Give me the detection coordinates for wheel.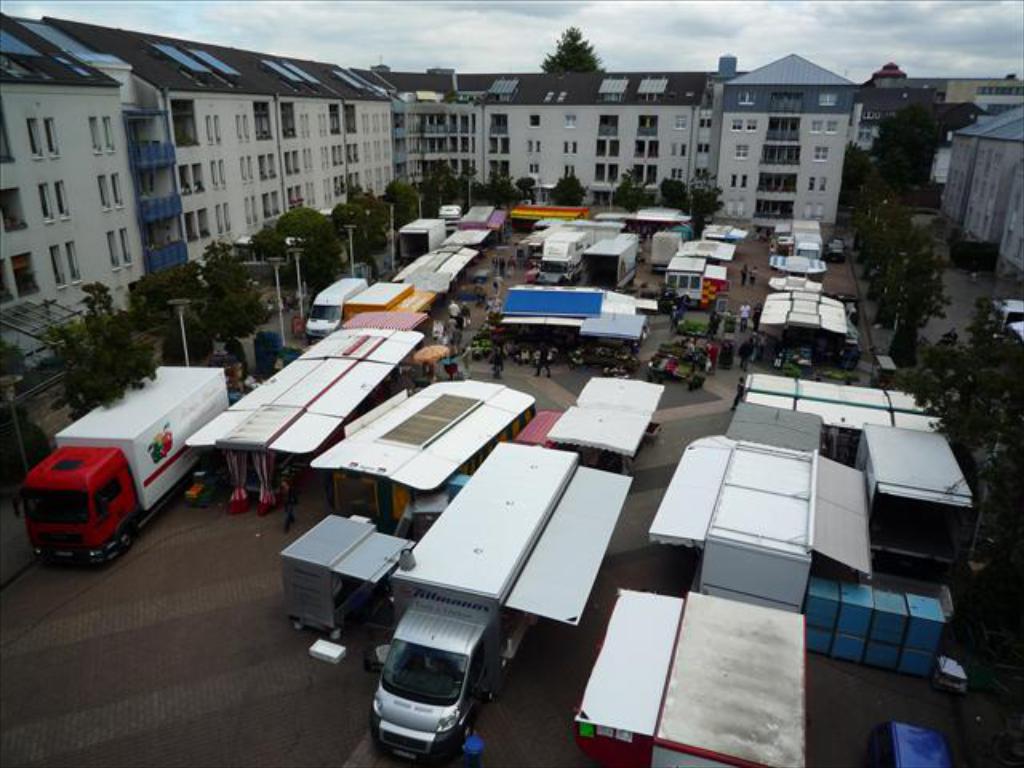
(left=117, top=526, right=131, bottom=552).
